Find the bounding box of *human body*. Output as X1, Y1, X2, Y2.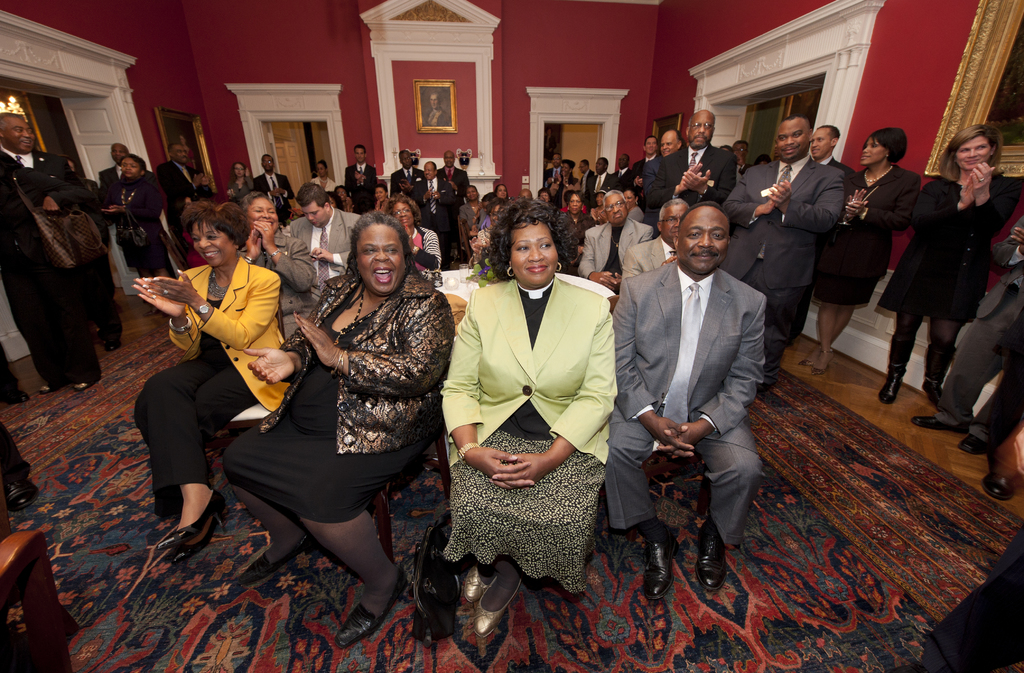
304, 205, 356, 277.
